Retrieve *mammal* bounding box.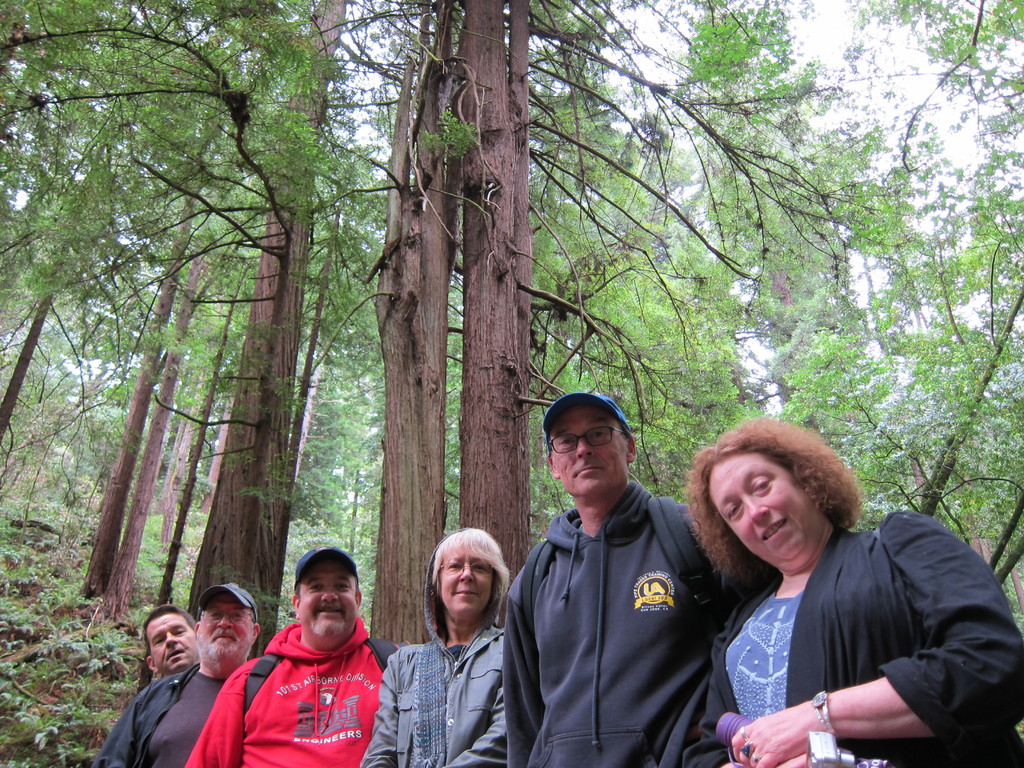
Bounding box: {"x1": 644, "y1": 423, "x2": 1015, "y2": 767}.
